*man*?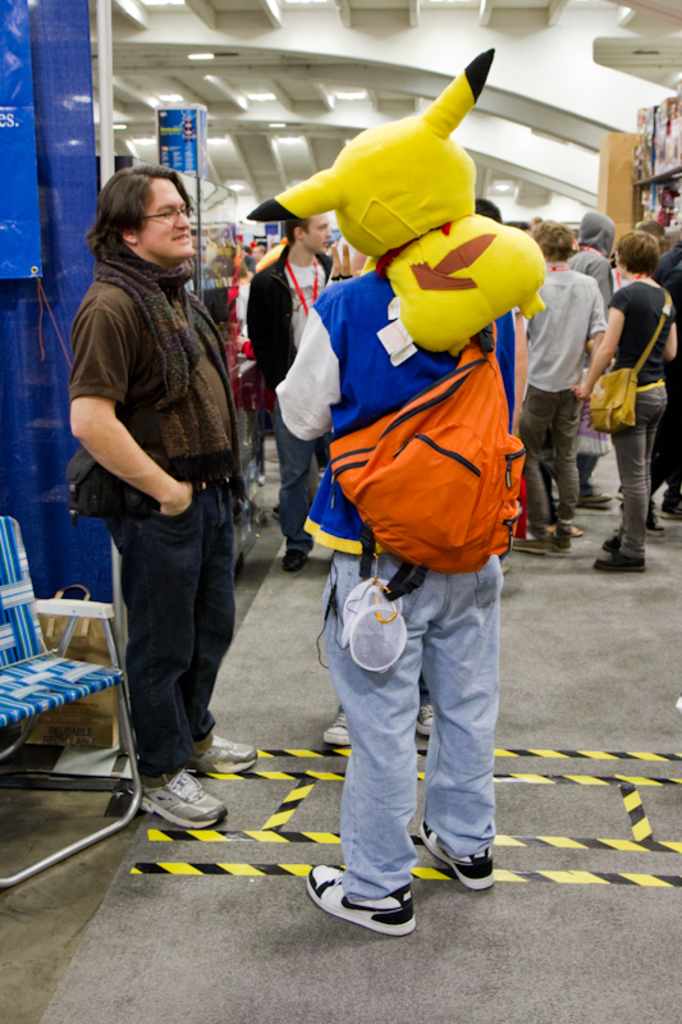
(246, 216, 342, 572)
